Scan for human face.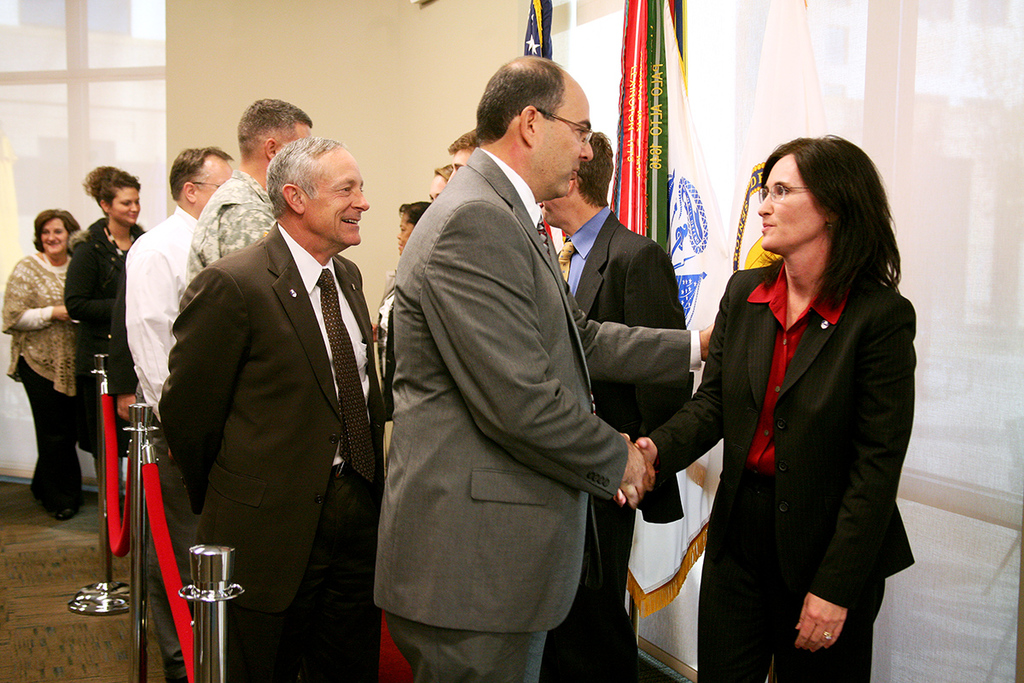
Scan result: [532,86,591,195].
